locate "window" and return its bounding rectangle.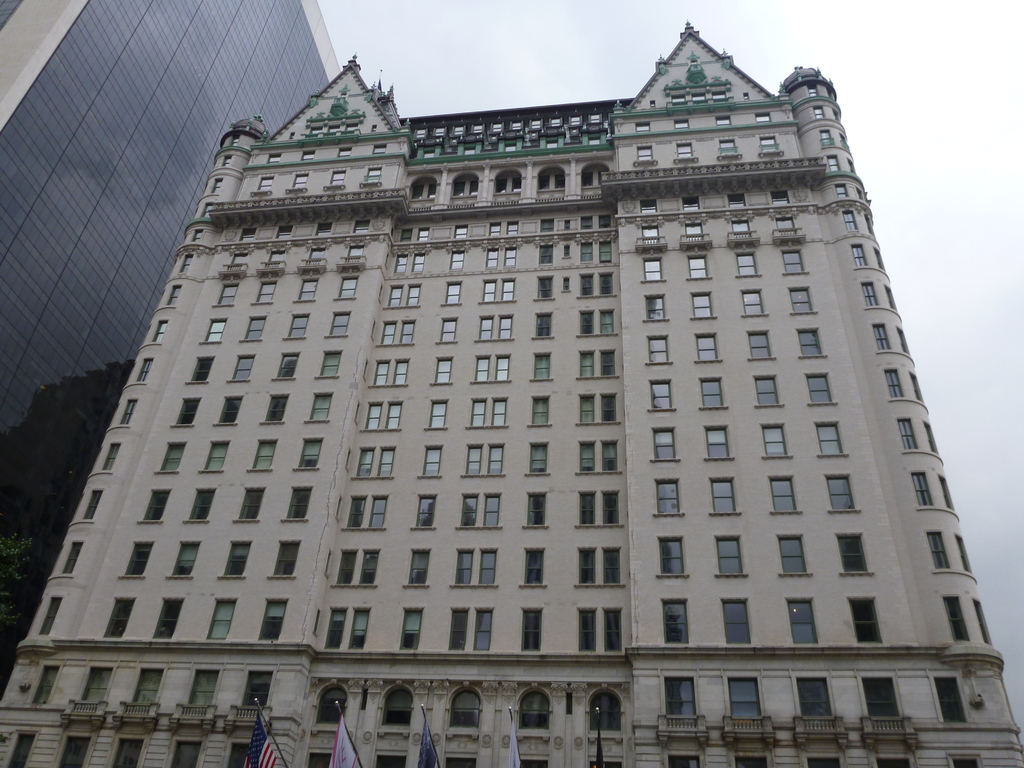
detection(911, 468, 932, 506).
